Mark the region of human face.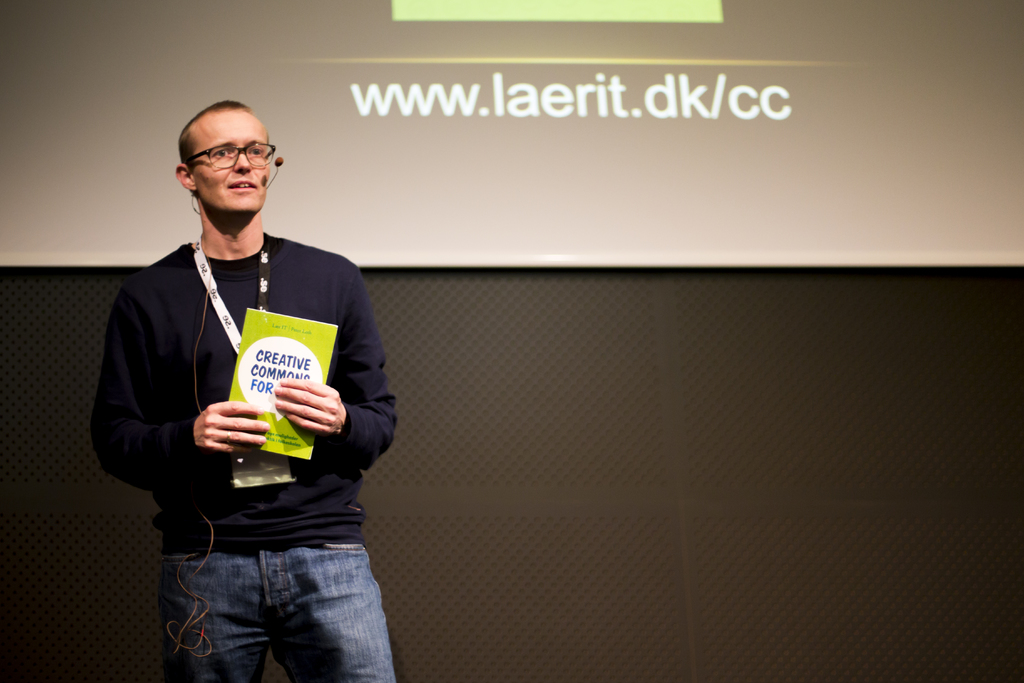
Region: {"x1": 195, "y1": 110, "x2": 271, "y2": 211}.
